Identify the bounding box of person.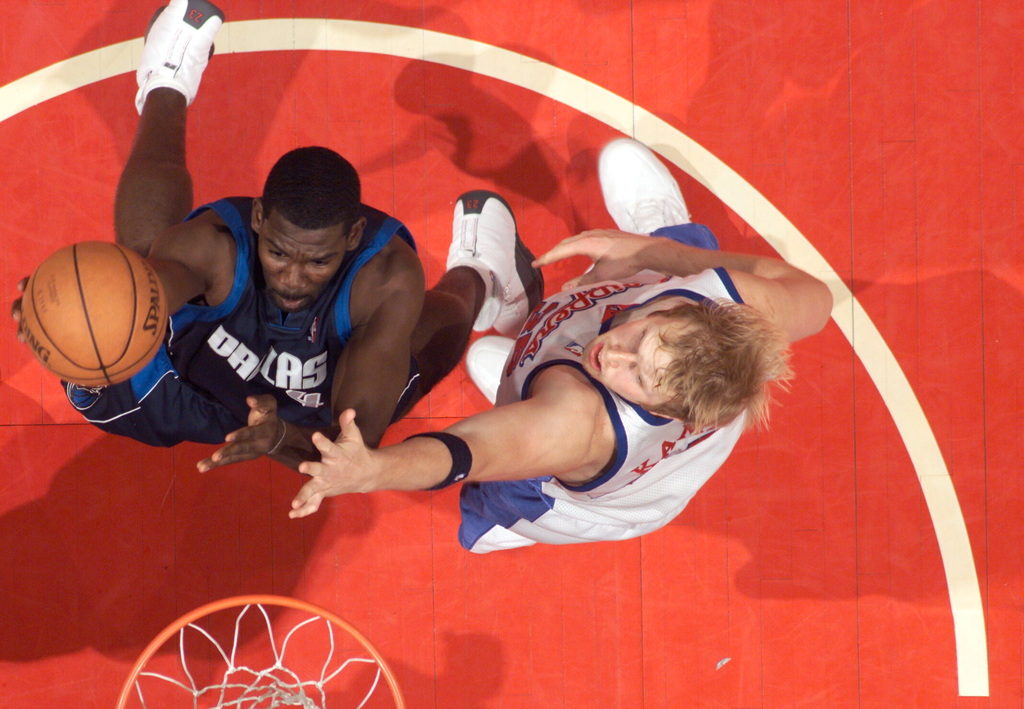
region(8, 0, 552, 477).
